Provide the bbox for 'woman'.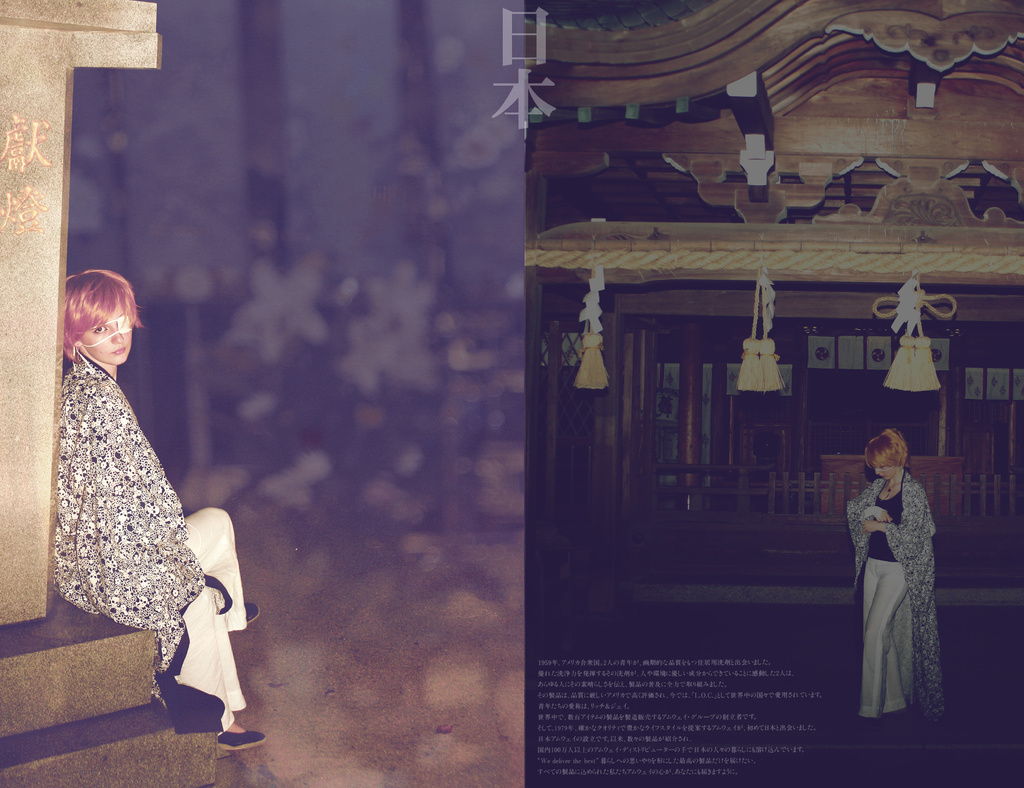
Rect(27, 229, 239, 728).
